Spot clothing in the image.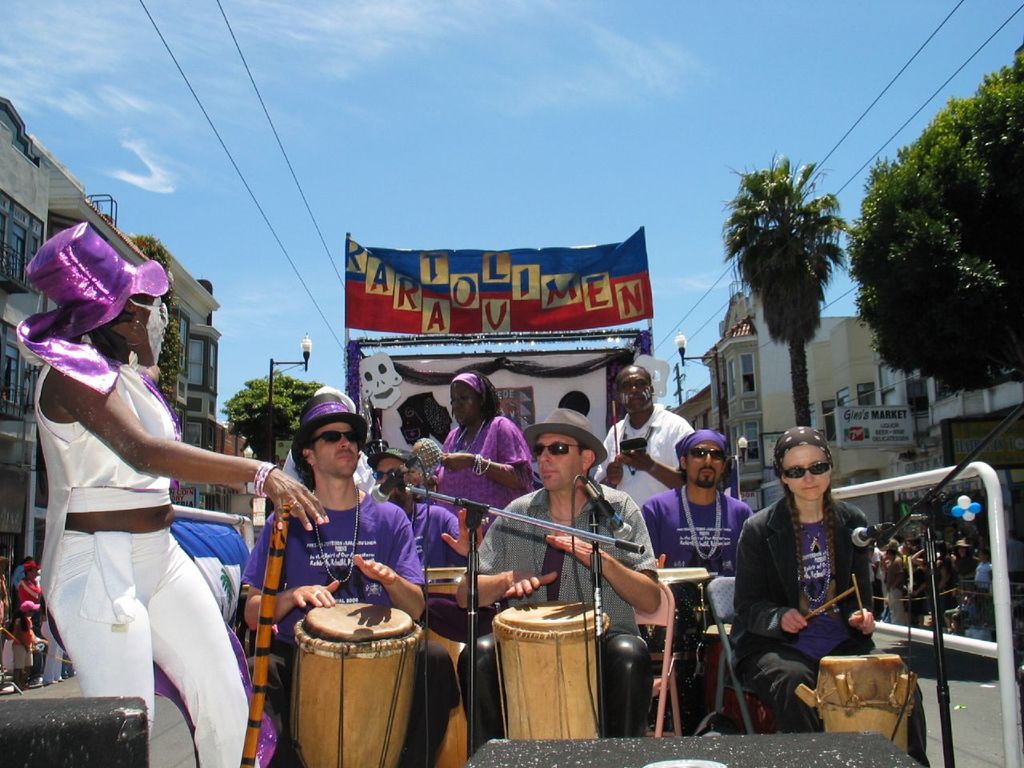
clothing found at (x1=642, y1=482, x2=758, y2=609).
